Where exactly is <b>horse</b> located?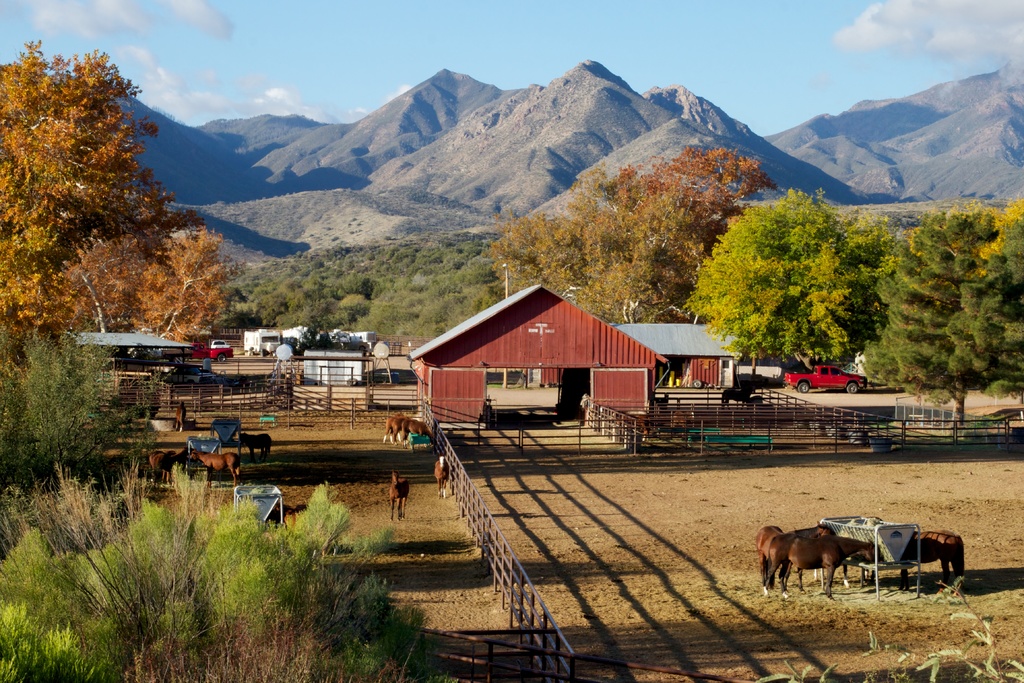
Its bounding box is [754,522,786,597].
